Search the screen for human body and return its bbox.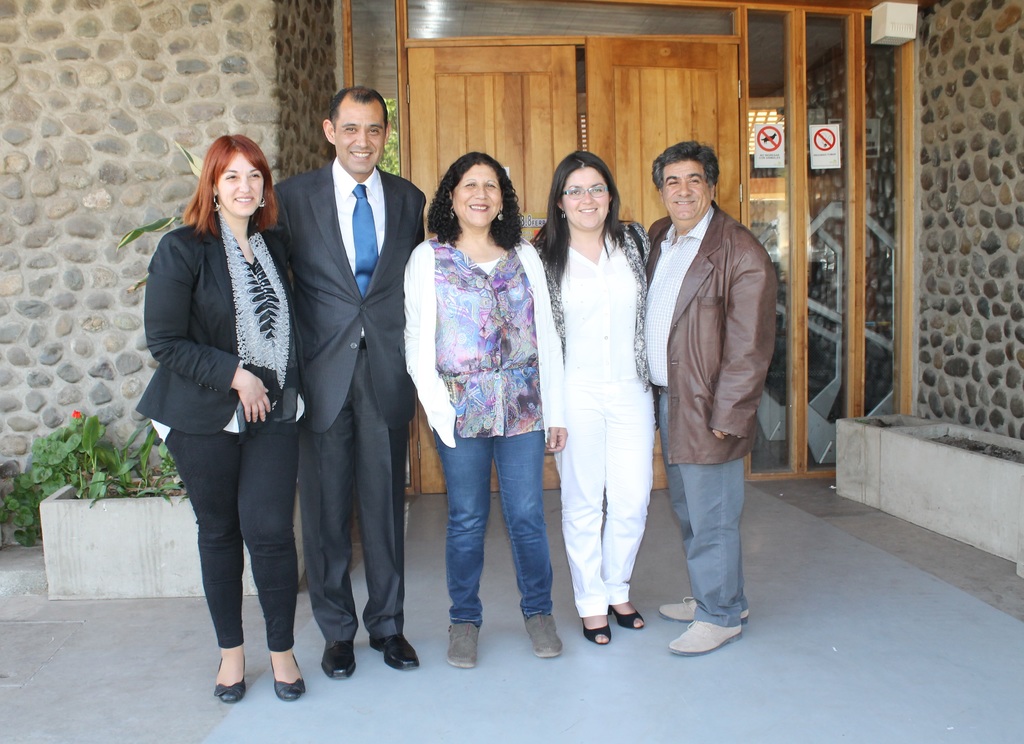
Found: <region>648, 213, 787, 652</region>.
